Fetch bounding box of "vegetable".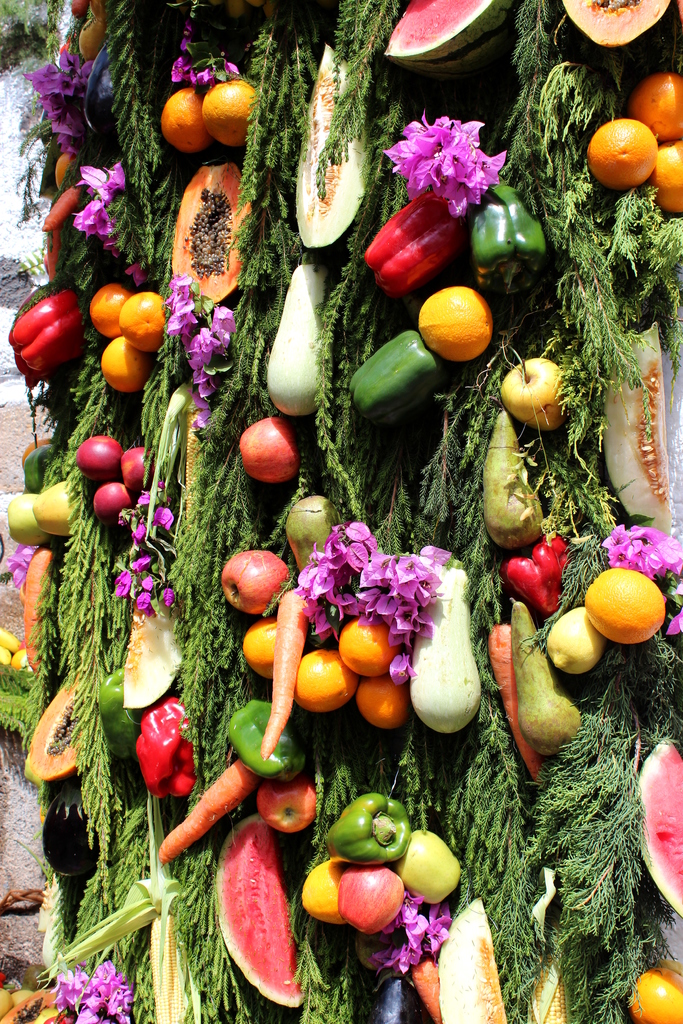
Bbox: <box>407,545,490,732</box>.
